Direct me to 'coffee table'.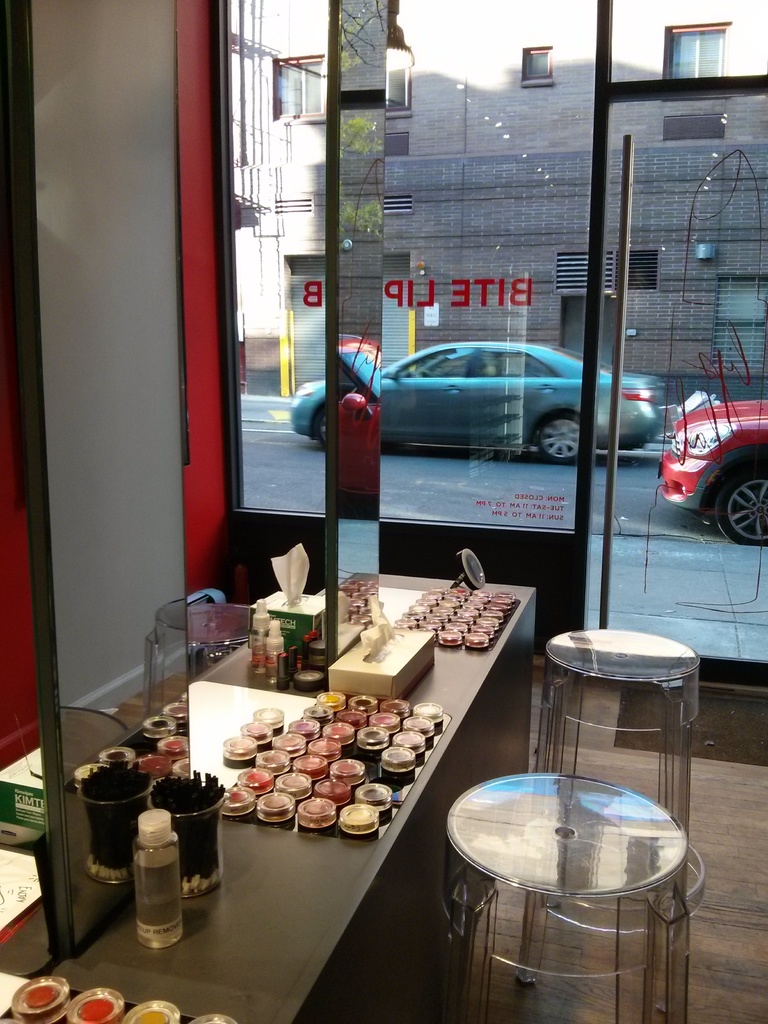
Direction: select_region(467, 686, 717, 1020).
